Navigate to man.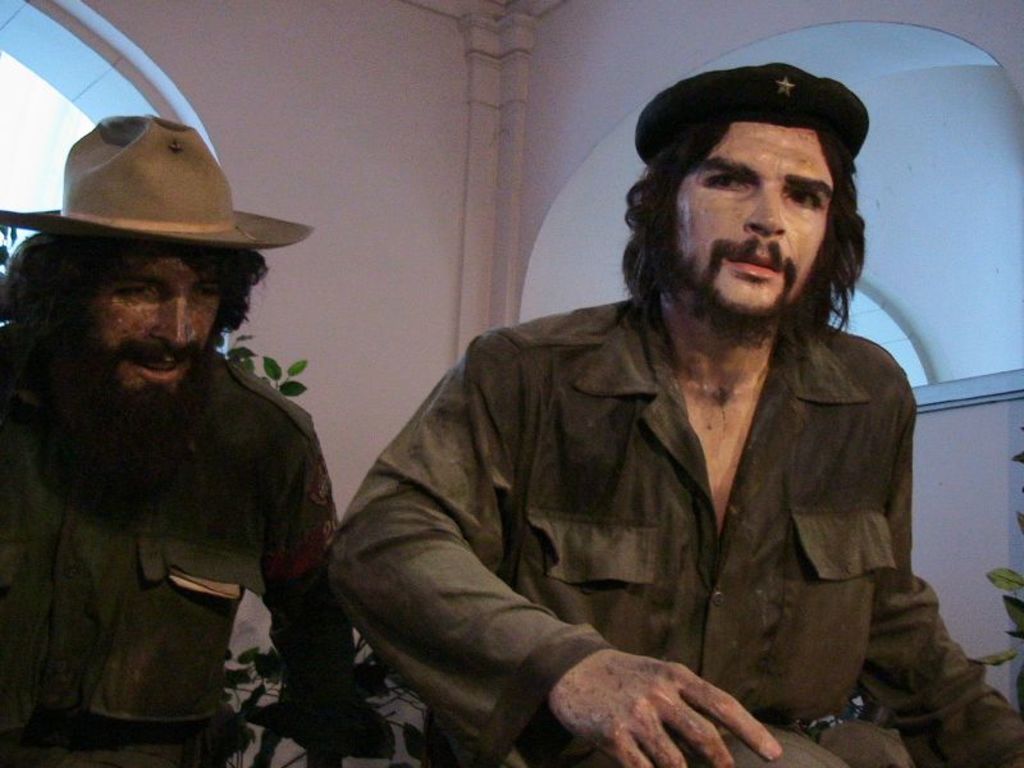
Navigation target: (x1=0, y1=136, x2=349, y2=755).
